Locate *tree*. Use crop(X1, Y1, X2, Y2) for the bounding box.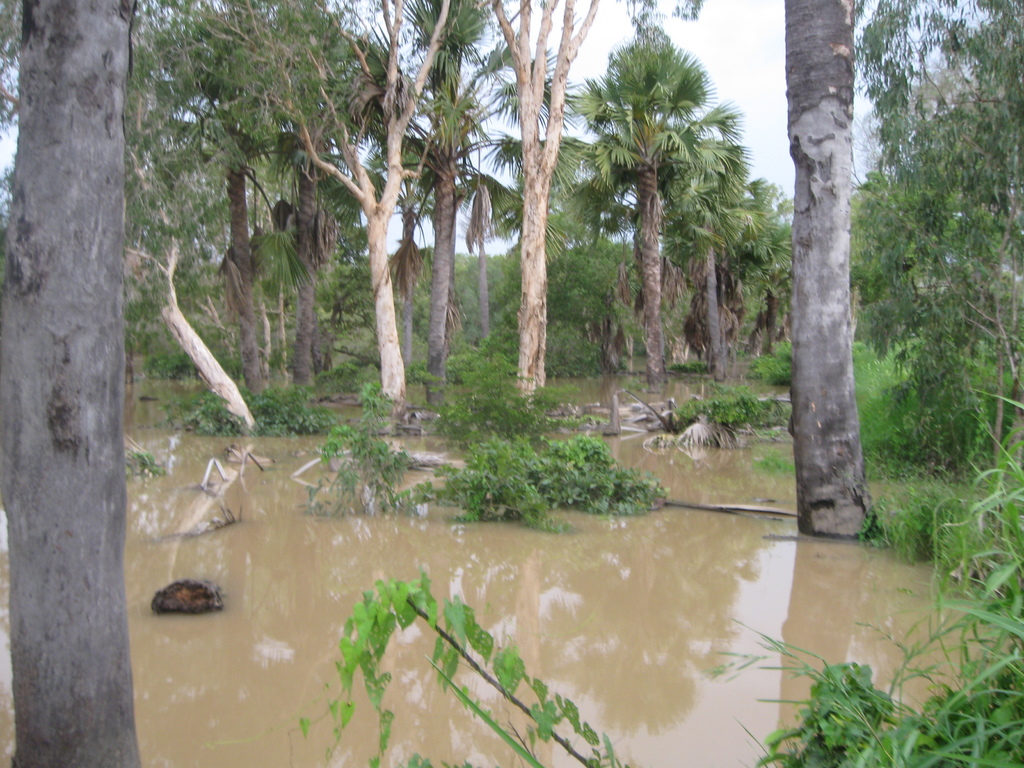
crop(780, 0, 884, 542).
